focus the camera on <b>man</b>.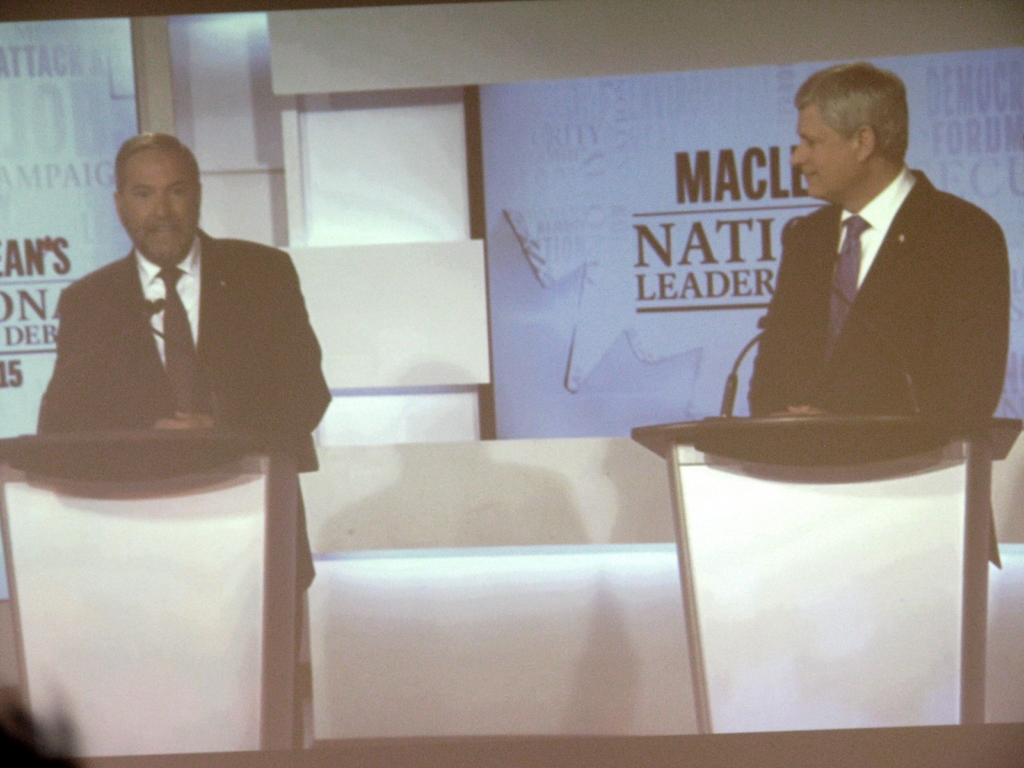
Focus region: {"x1": 742, "y1": 65, "x2": 998, "y2": 565}.
